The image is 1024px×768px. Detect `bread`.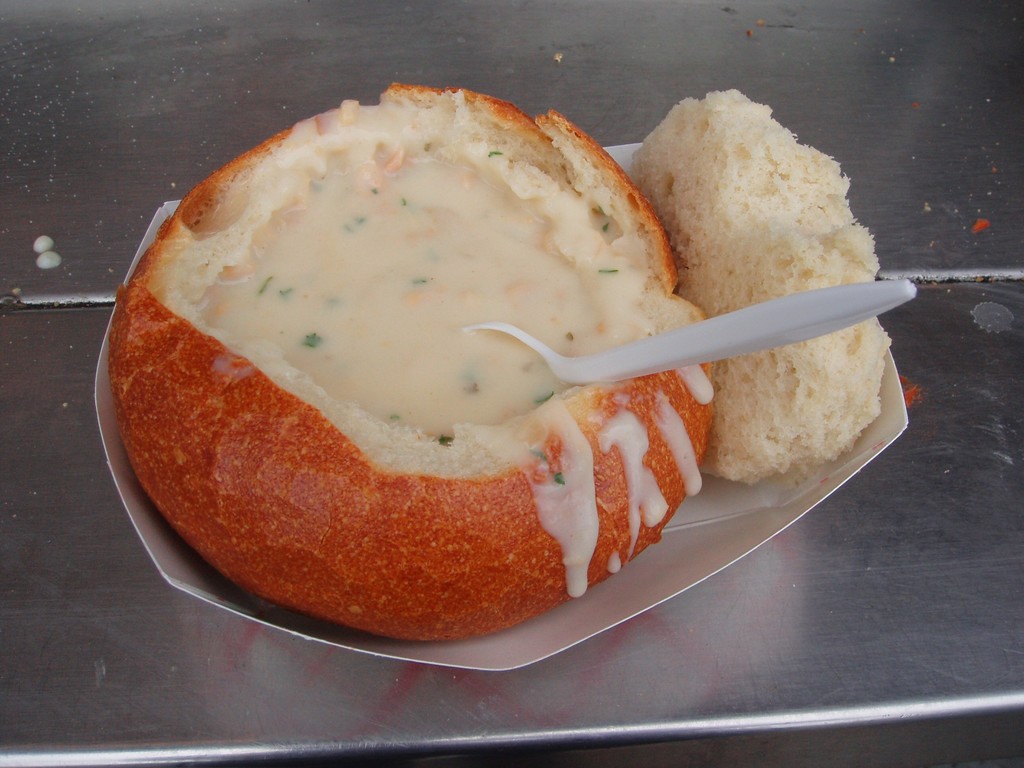
Detection: [98,77,714,635].
